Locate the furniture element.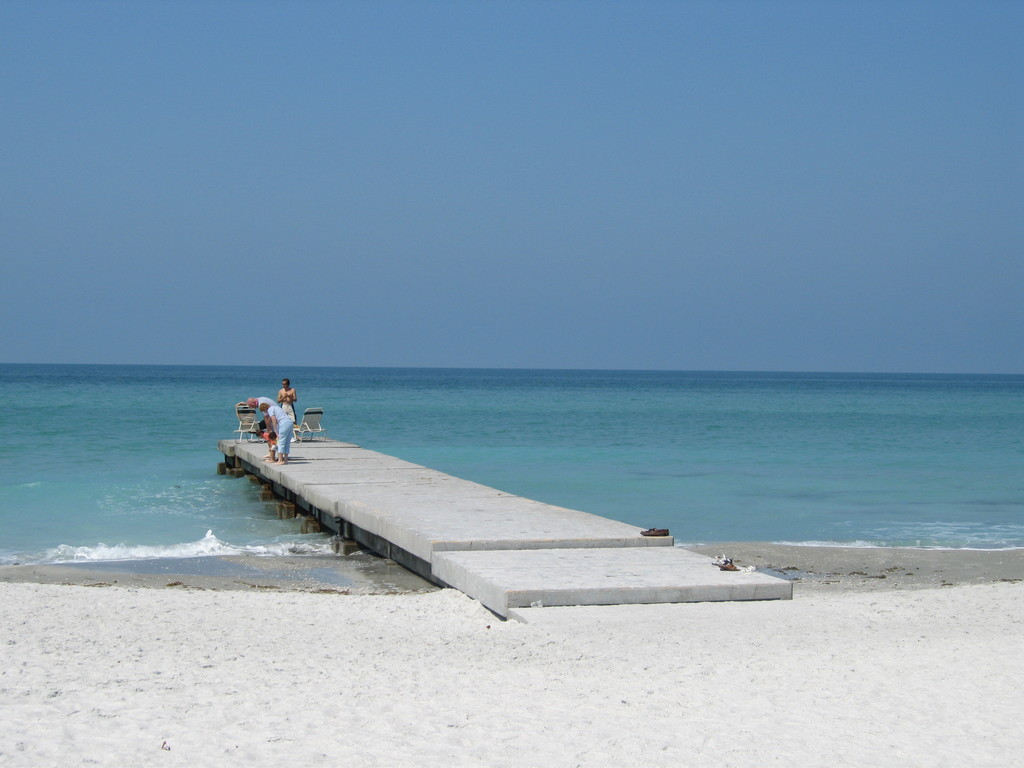
Element bbox: bbox=(289, 405, 327, 445).
